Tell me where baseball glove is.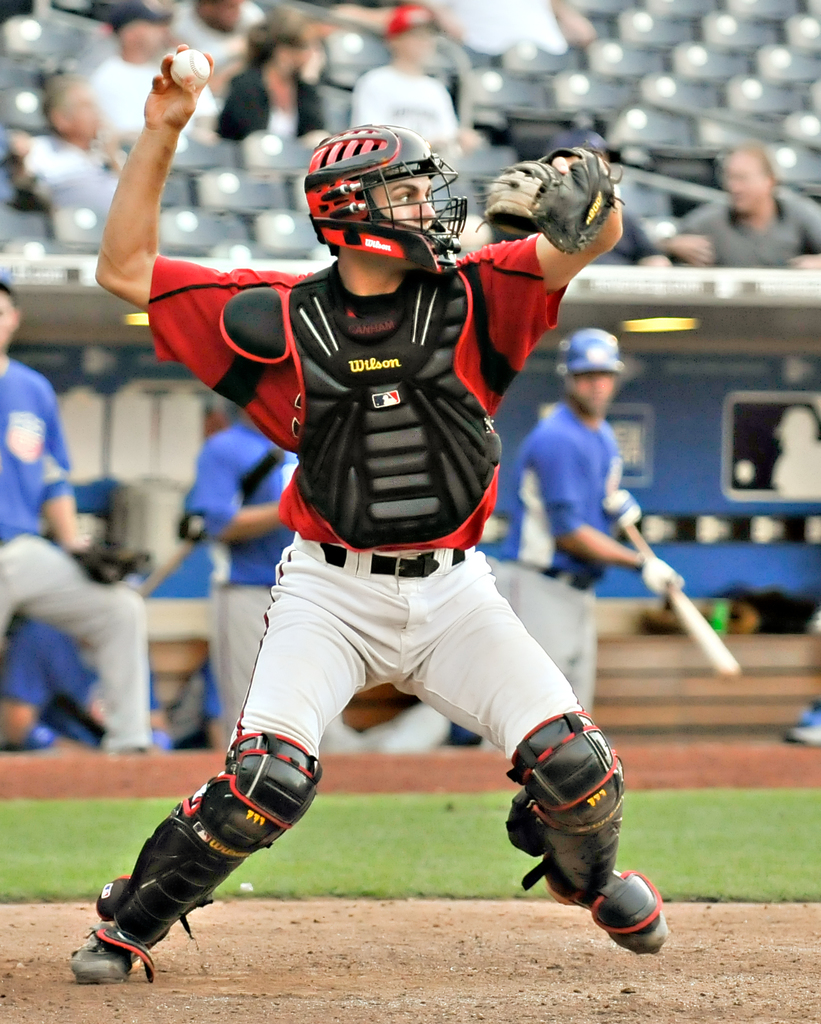
baseball glove is at box=[468, 140, 626, 259].
